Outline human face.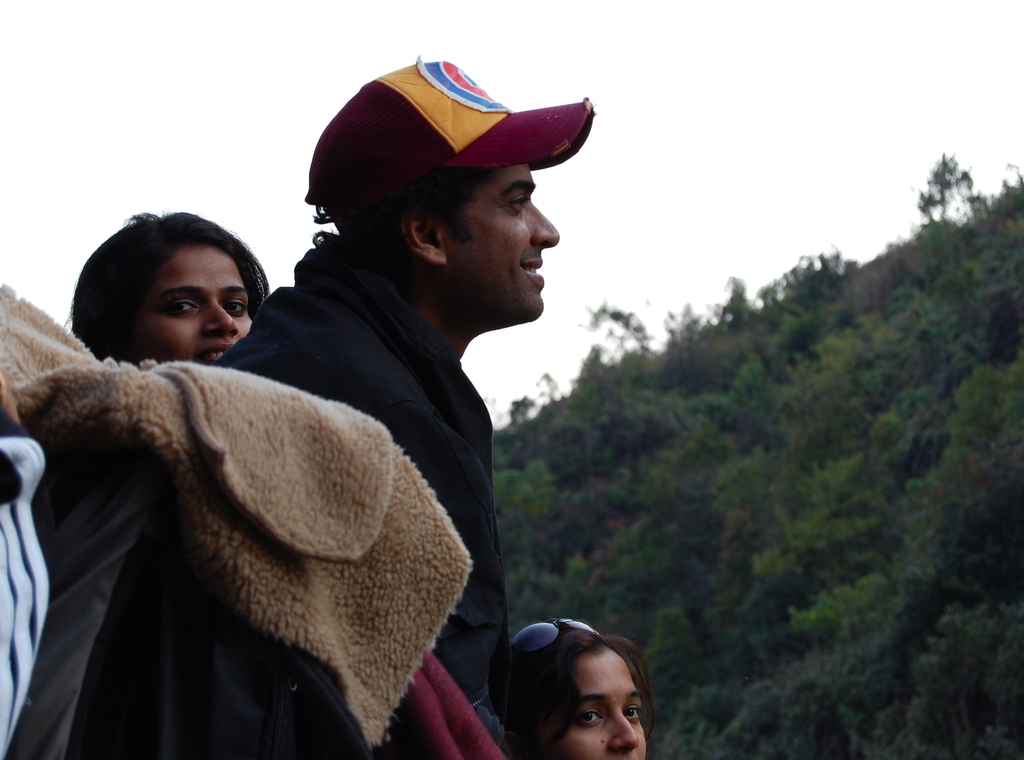
Outline: [left=445, top=167, right=561, bottom=322].
